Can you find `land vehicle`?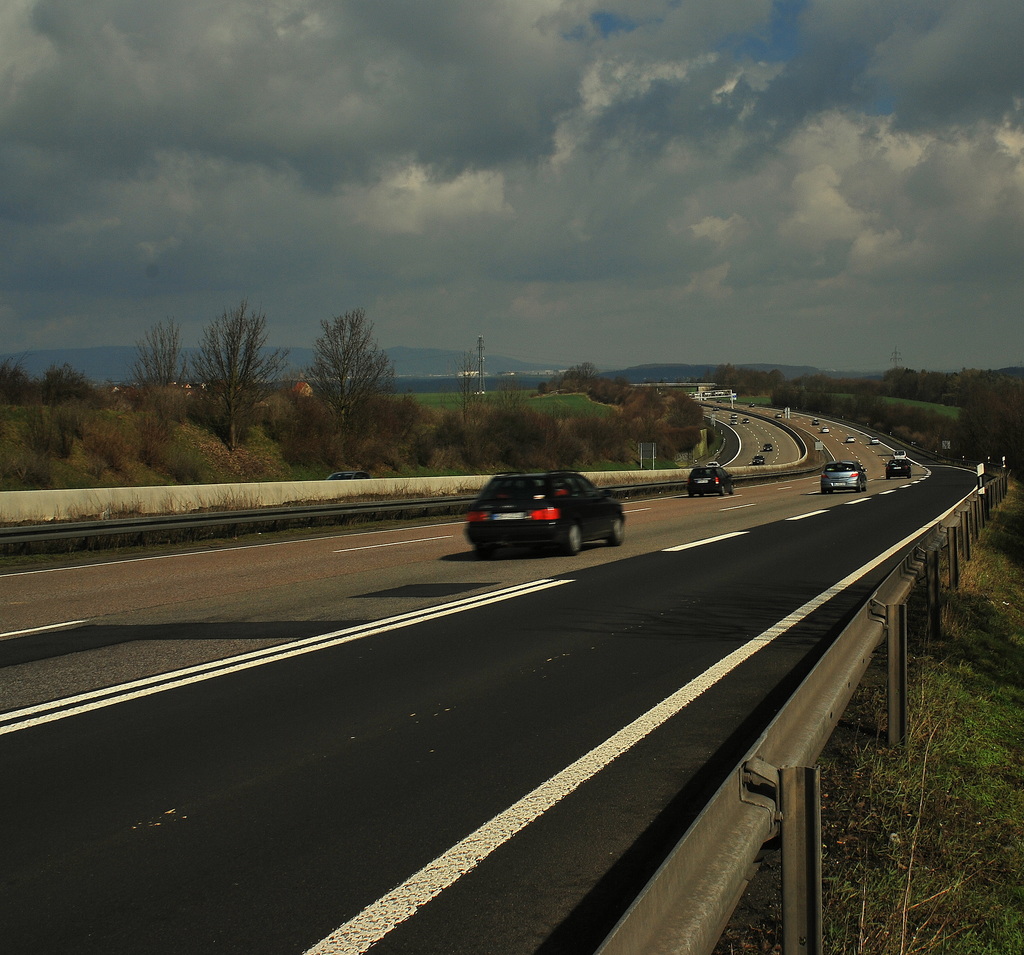
Yes, bounding box: Rect(737, 413, 752, 427).
